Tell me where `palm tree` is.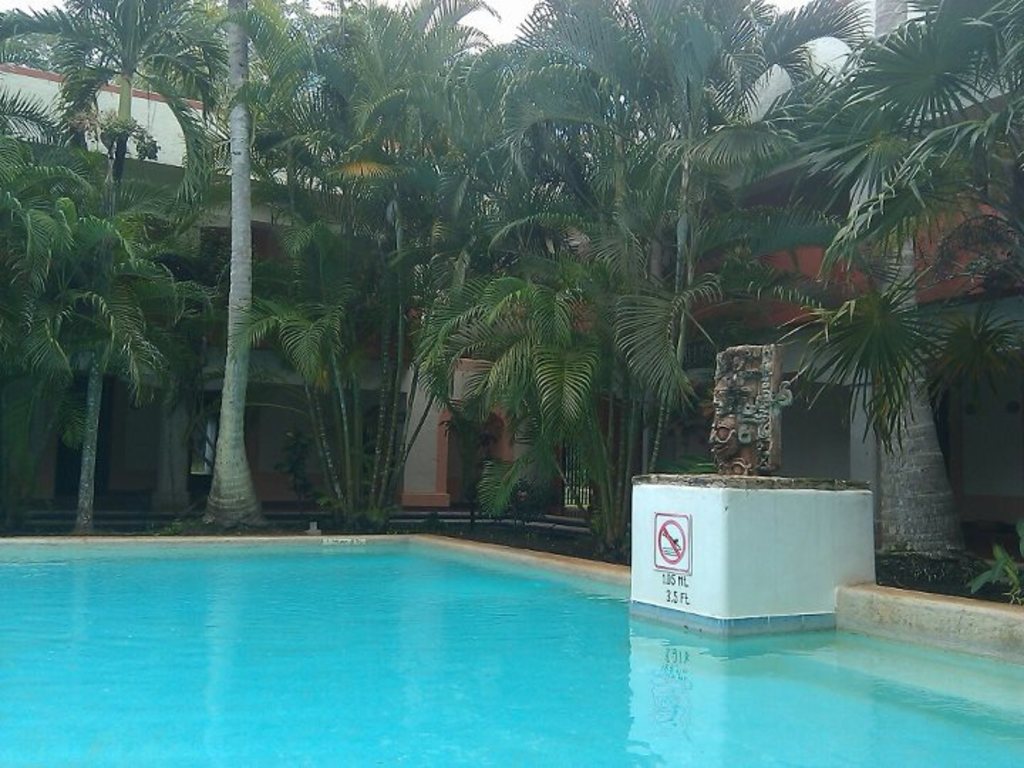
`palm tree` is at l=405, t=47, r=631, b=282.
